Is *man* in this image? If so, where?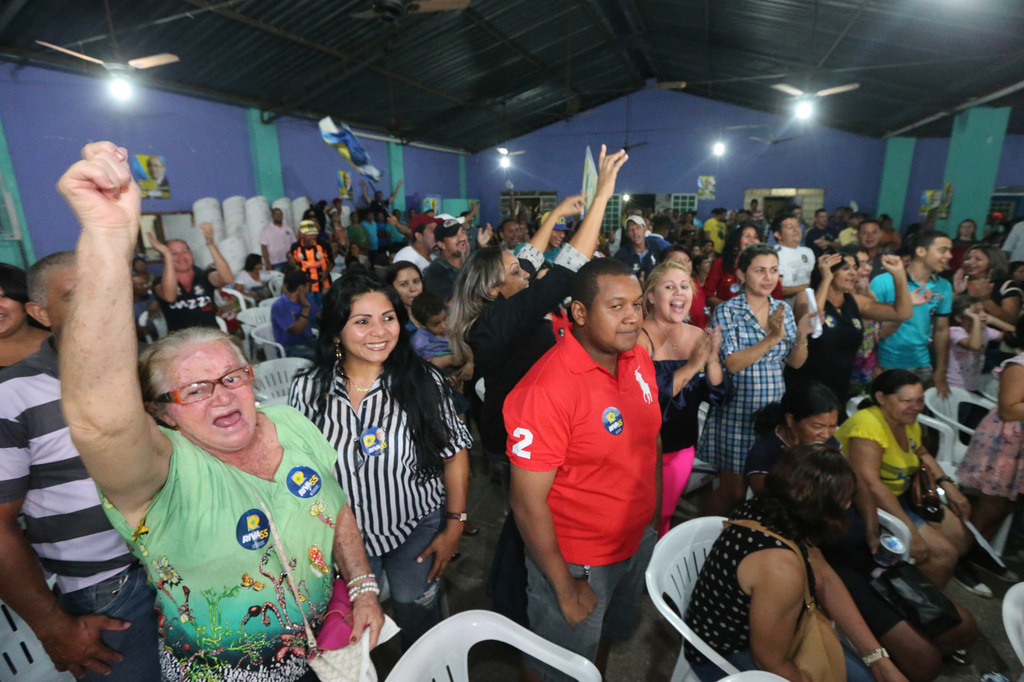
Yes, at x1=867 y1=235 x2=952 y2=400.
